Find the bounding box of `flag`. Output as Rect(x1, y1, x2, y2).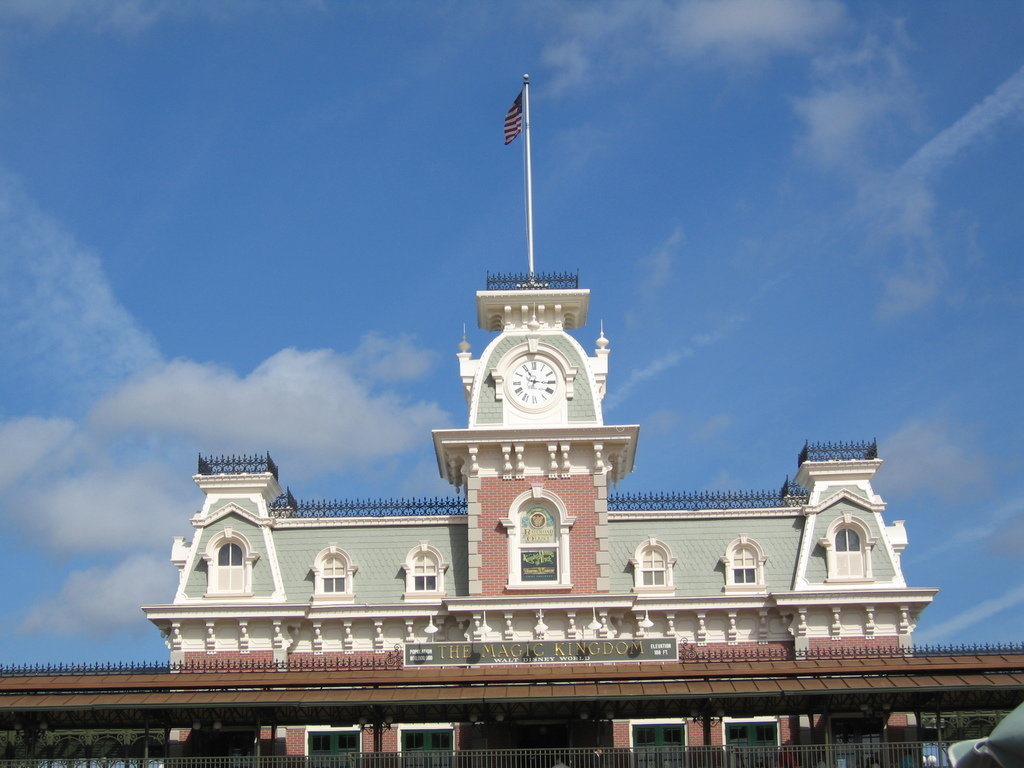
Rect(504, 87, 522, 142).
